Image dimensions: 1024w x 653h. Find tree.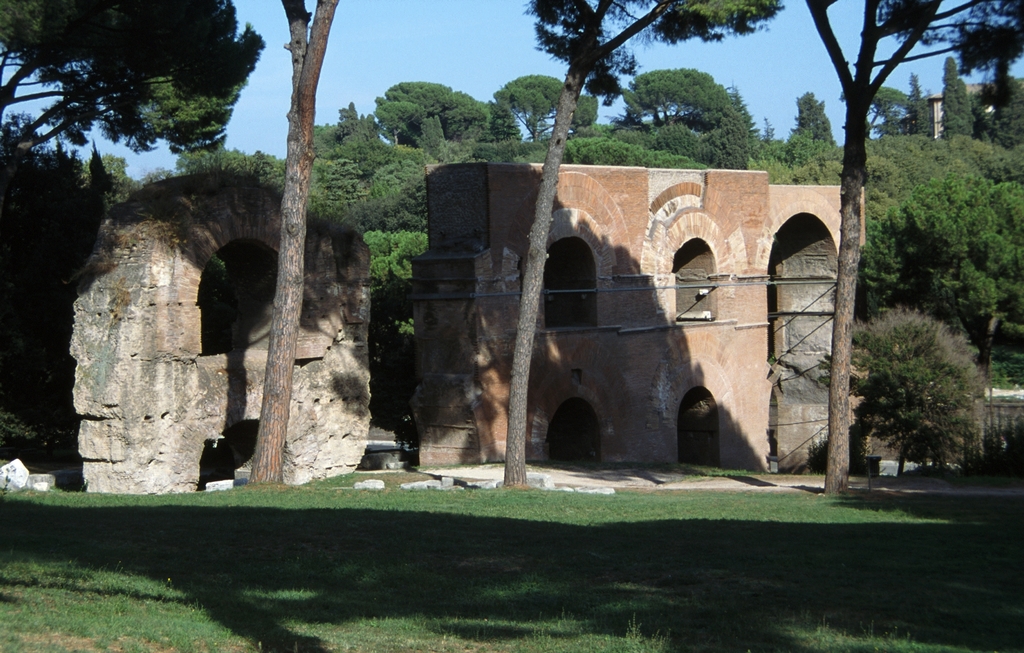
<region>506, 0, 785, 488</region>.
